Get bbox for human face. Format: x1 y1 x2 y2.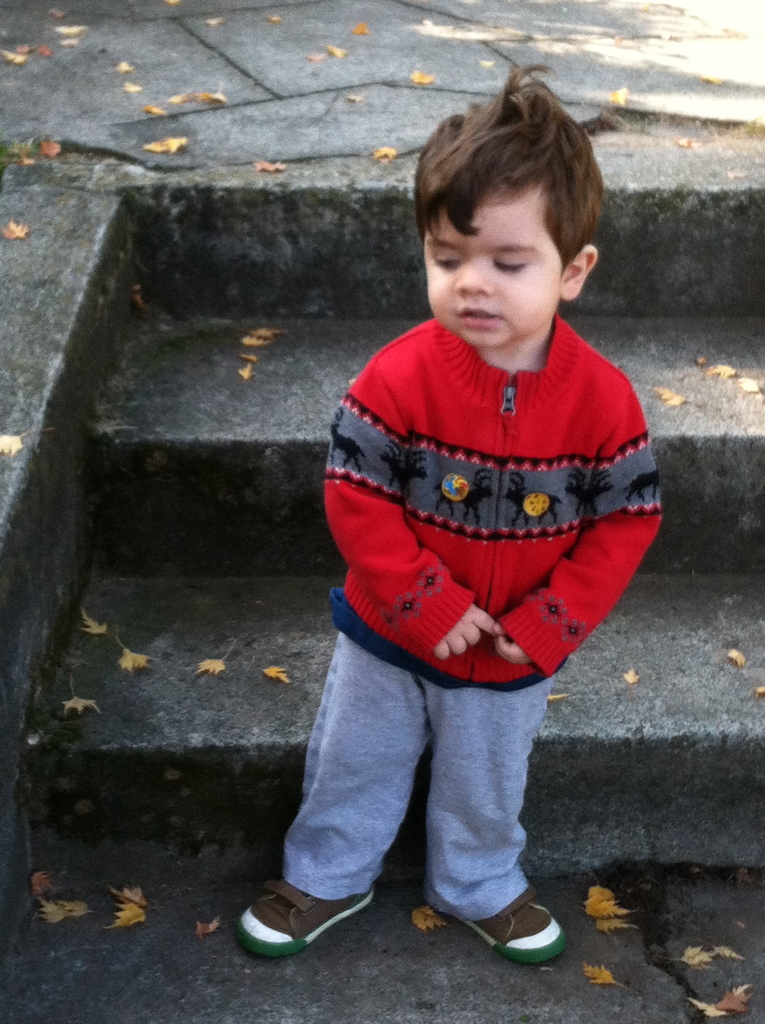
409 174 561 351.
